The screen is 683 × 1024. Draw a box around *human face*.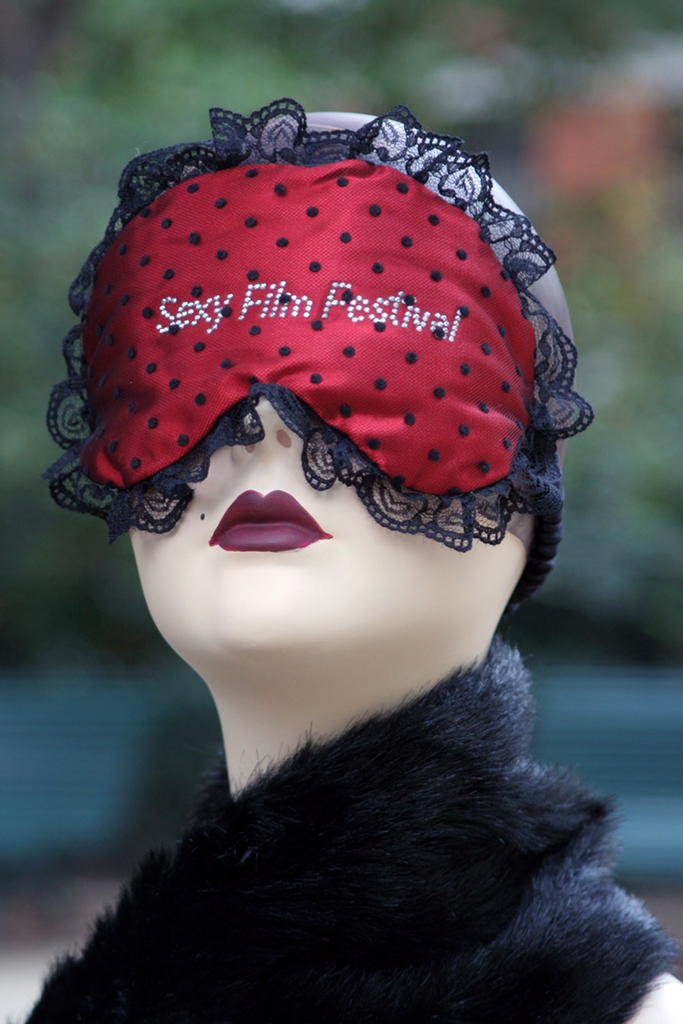
[123, 387, 538, 662].
